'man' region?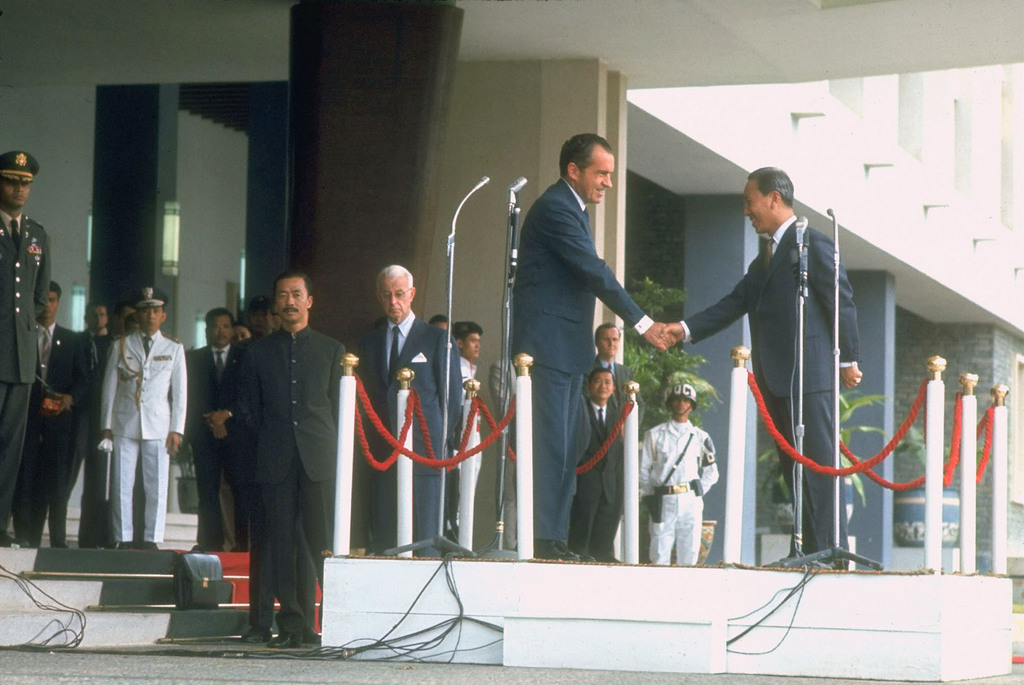
(641, 381, 720, 565)
